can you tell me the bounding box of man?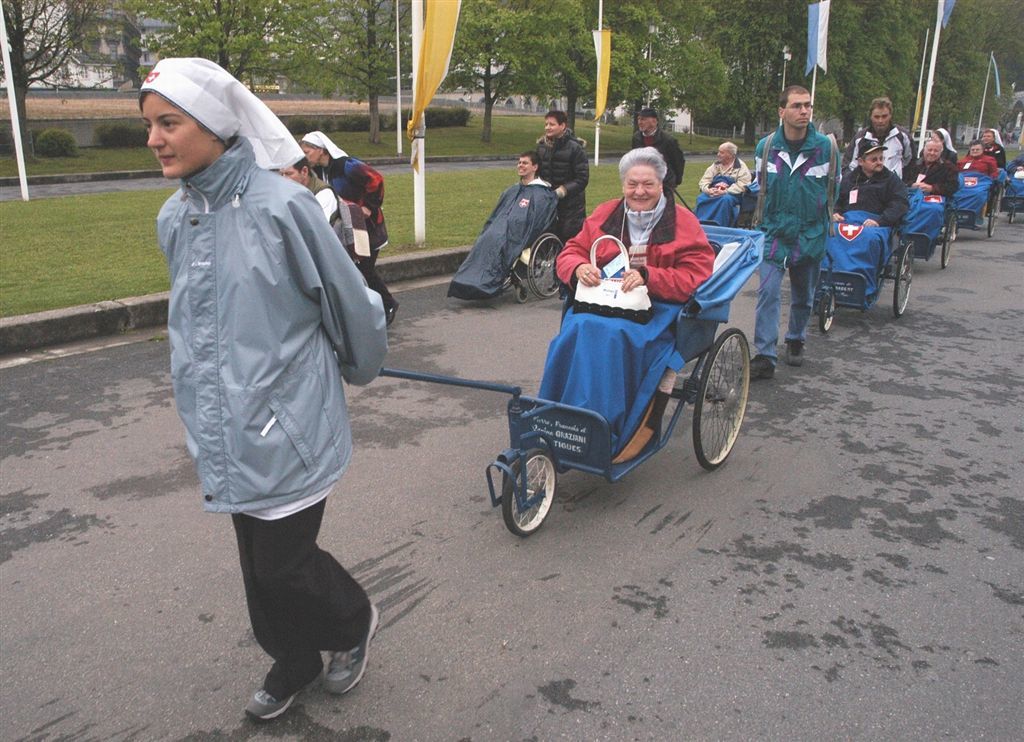
detection(154, 41, 391, 685).
